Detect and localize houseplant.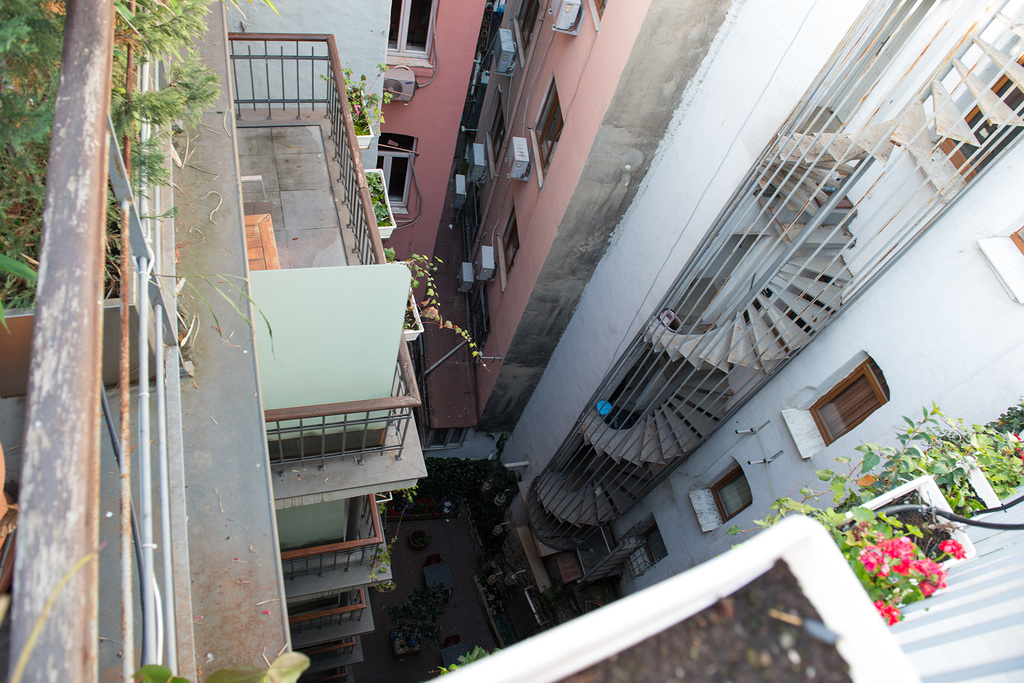
Localized at box=[385, 256, 493, 382].
